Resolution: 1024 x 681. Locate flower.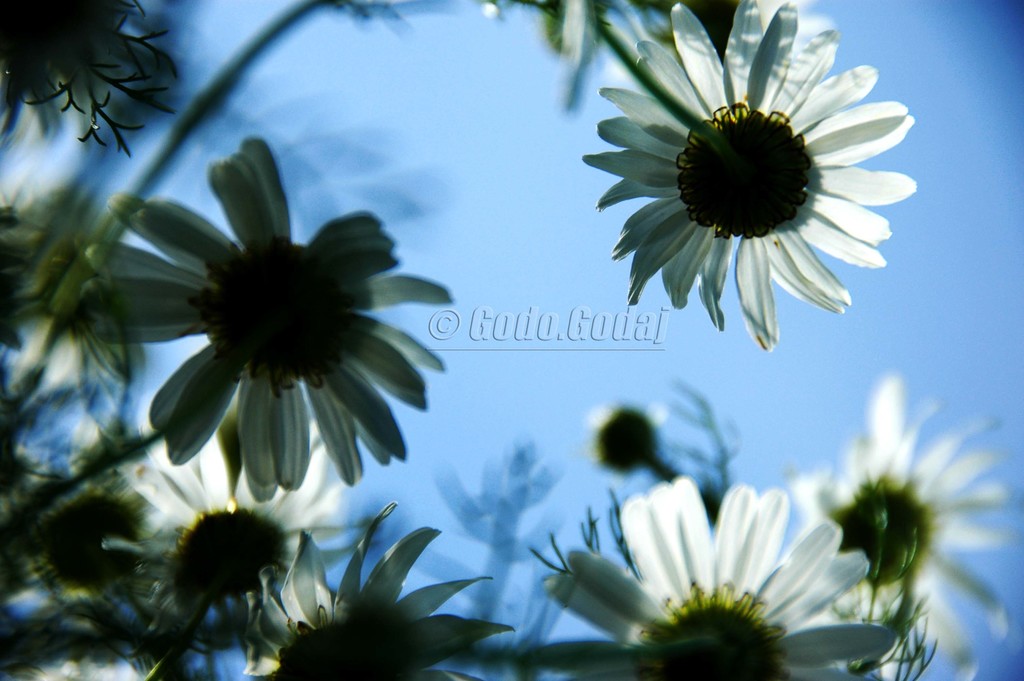
[left=782, top=370, right=1014, bottom=680].
